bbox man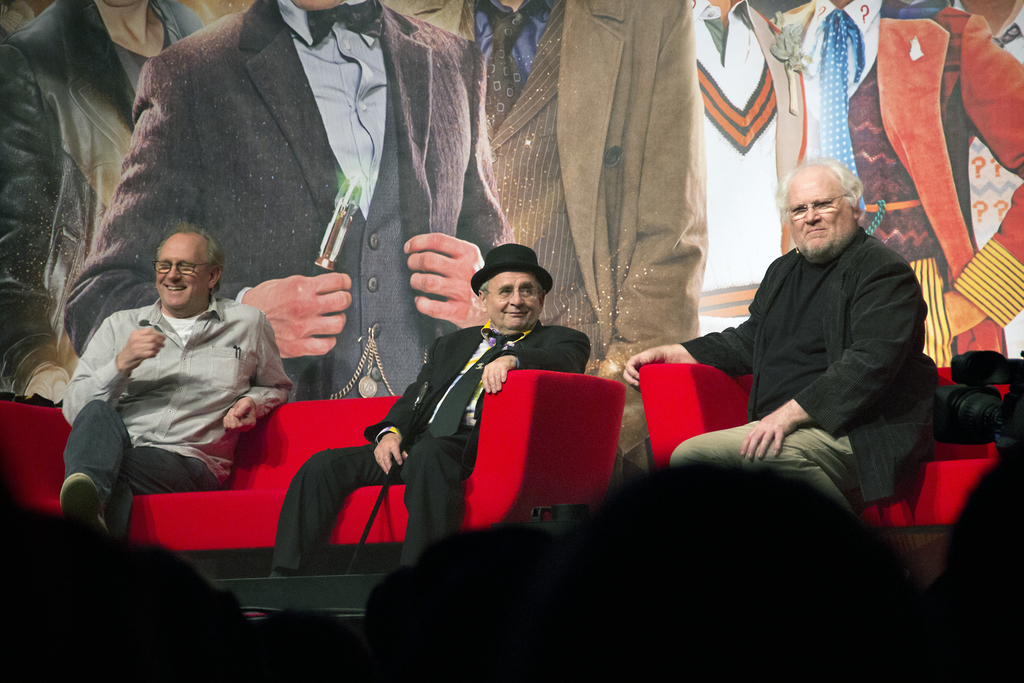
264,237,595,577
